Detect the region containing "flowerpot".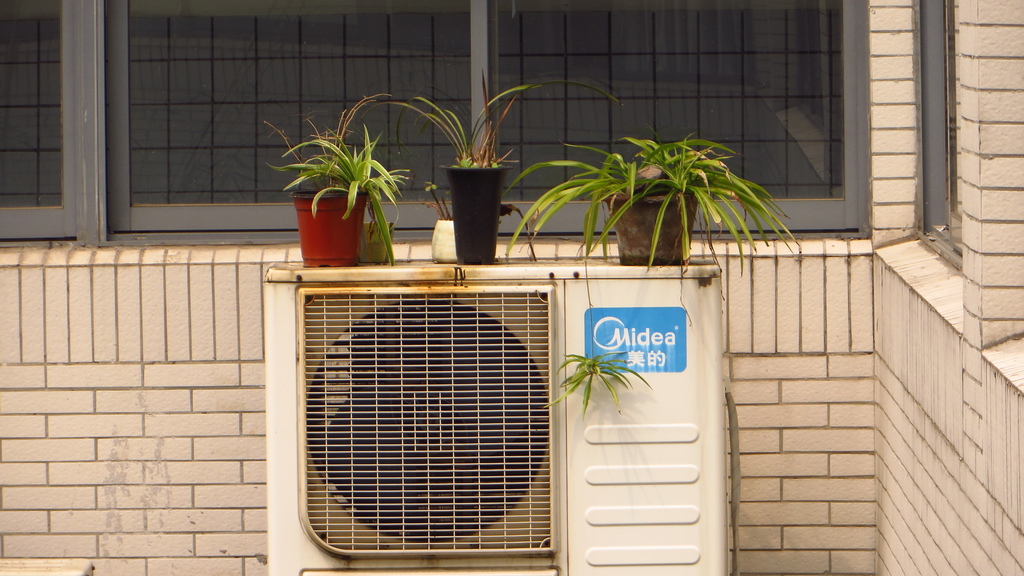
<box>440,159,509,265</box>.
